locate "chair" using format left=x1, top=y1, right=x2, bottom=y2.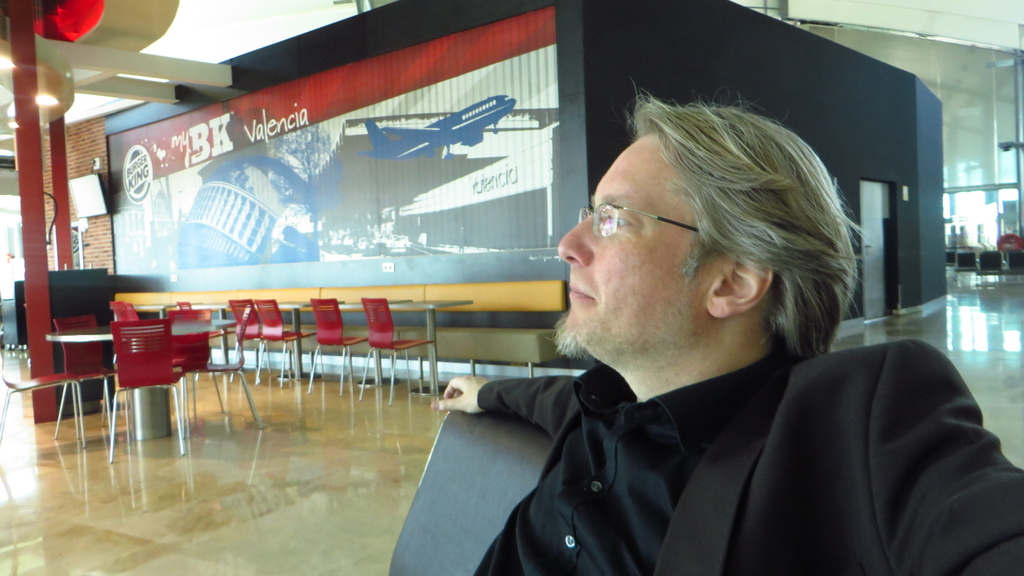
left=168, top=309, right=232, bottom=427.
